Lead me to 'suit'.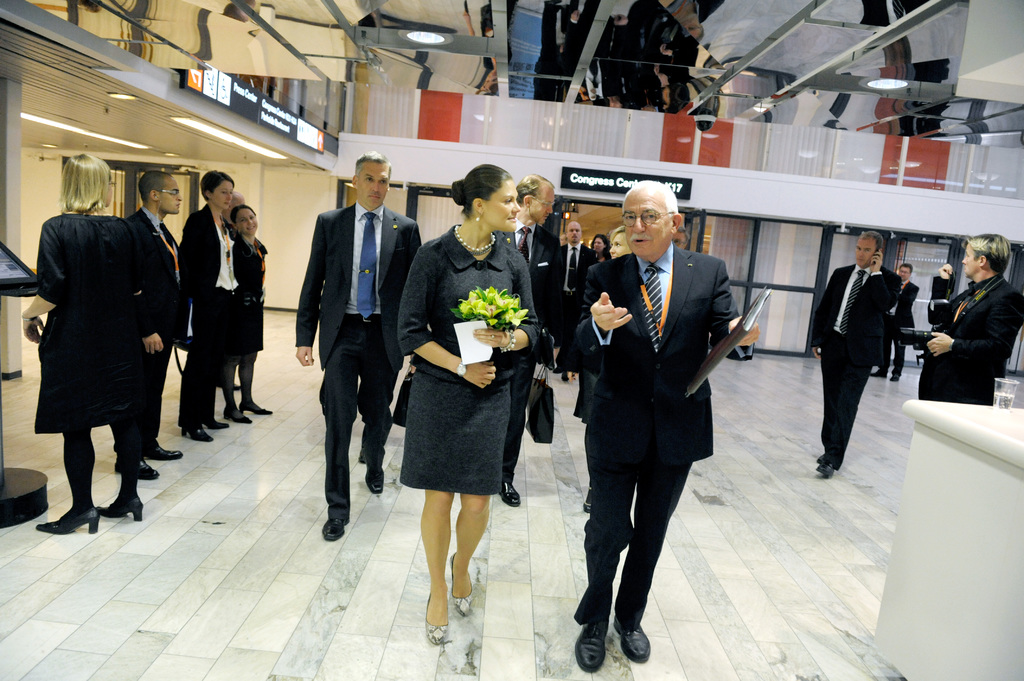
Lead to 560, 239, 596, 369.
